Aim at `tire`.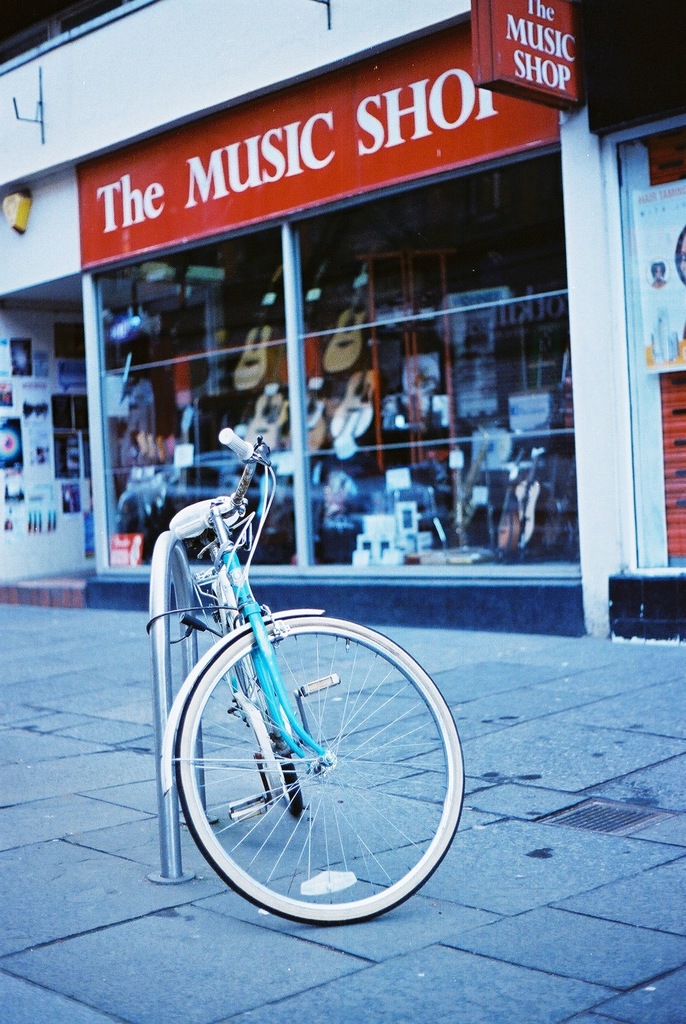
Aimed at locate(170, 607, 473, 925).
